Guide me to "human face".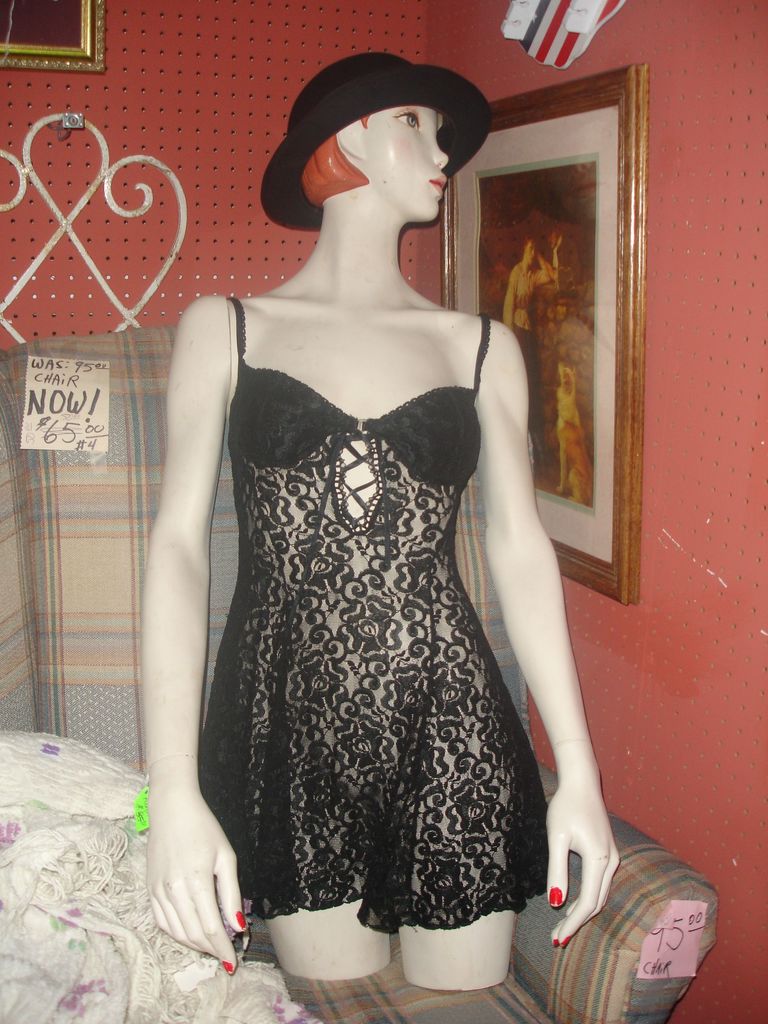
Guidance: BBox(552, 305, 564, 321).
